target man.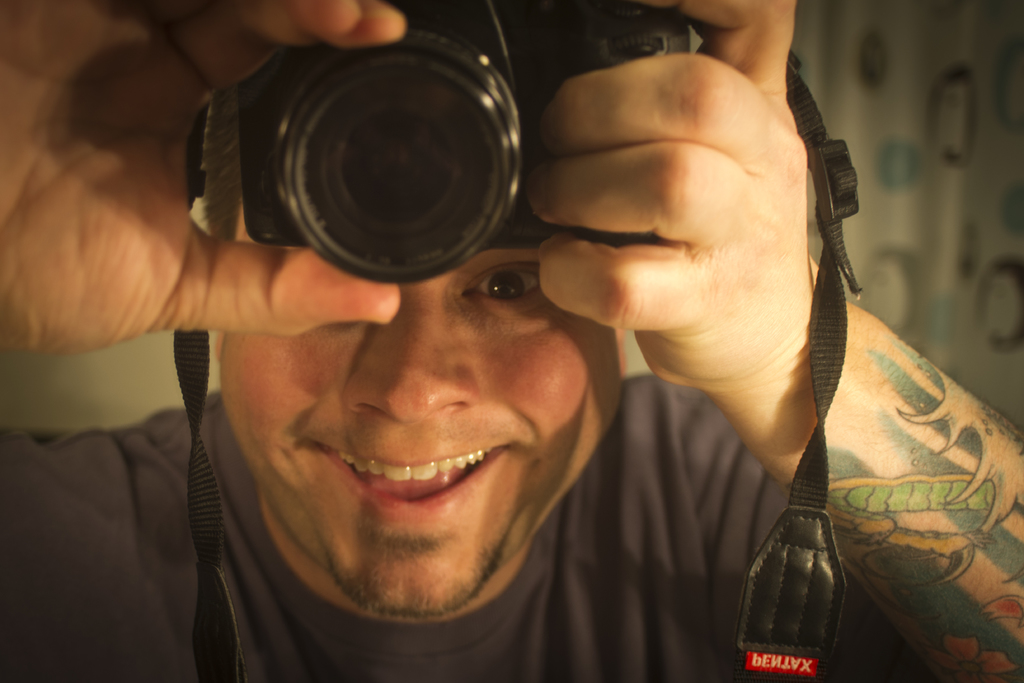
Target region: BBox(118, 36, 972, 681).
